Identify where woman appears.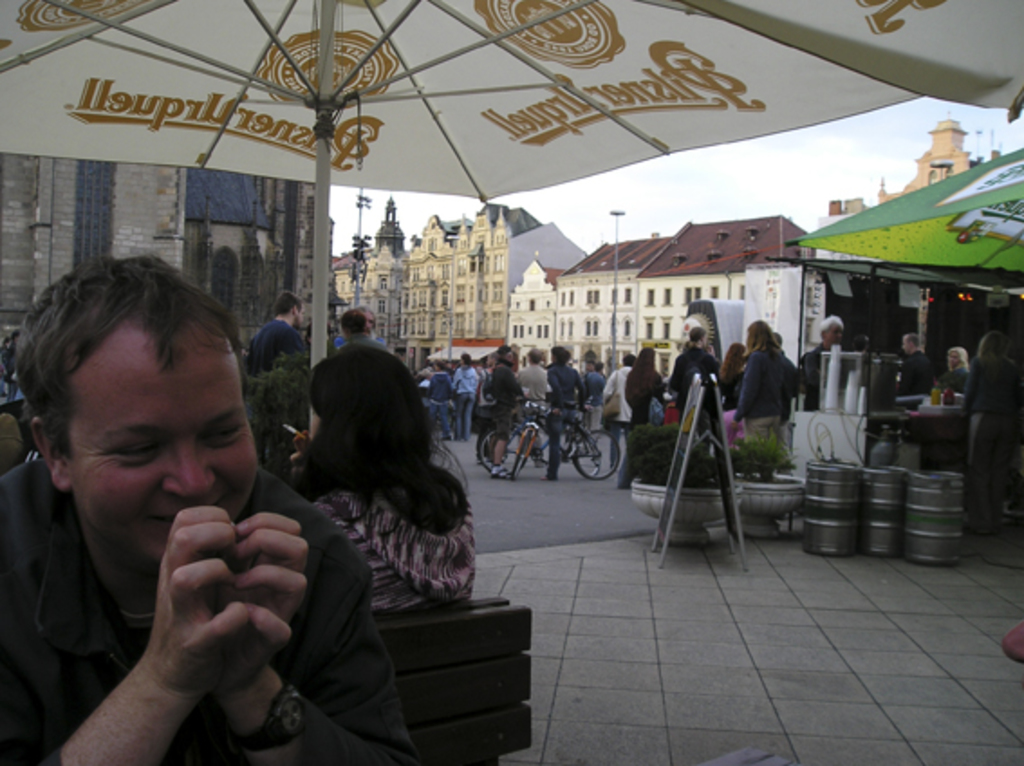
Appears at bbox=[726, 318, 804, 459].
